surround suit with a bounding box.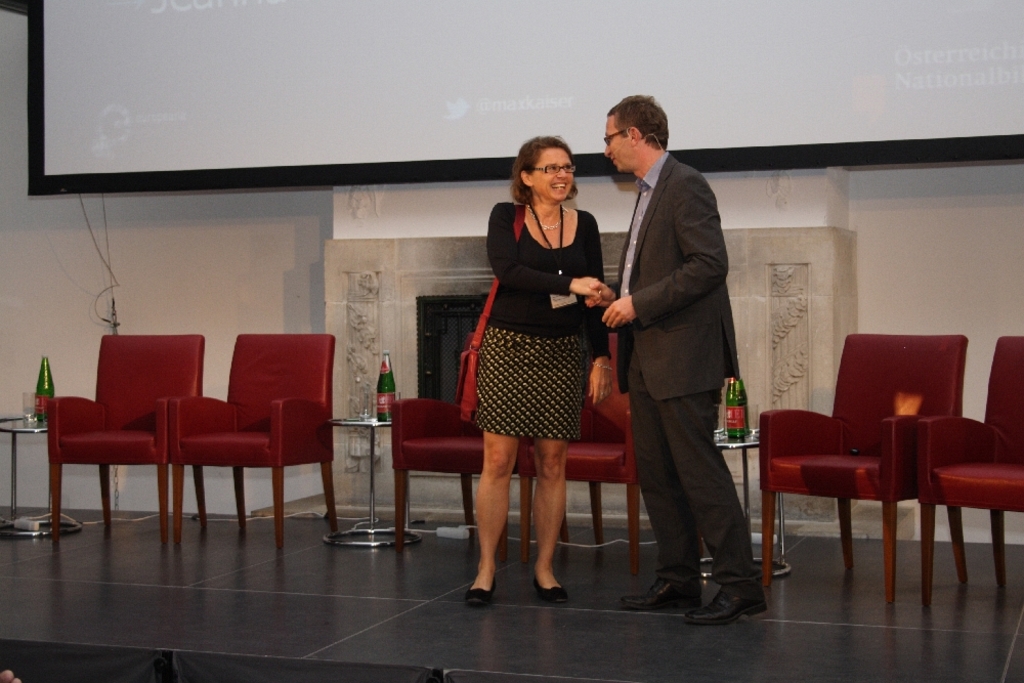
[left=597, top=100, right=754, bottom=620].
